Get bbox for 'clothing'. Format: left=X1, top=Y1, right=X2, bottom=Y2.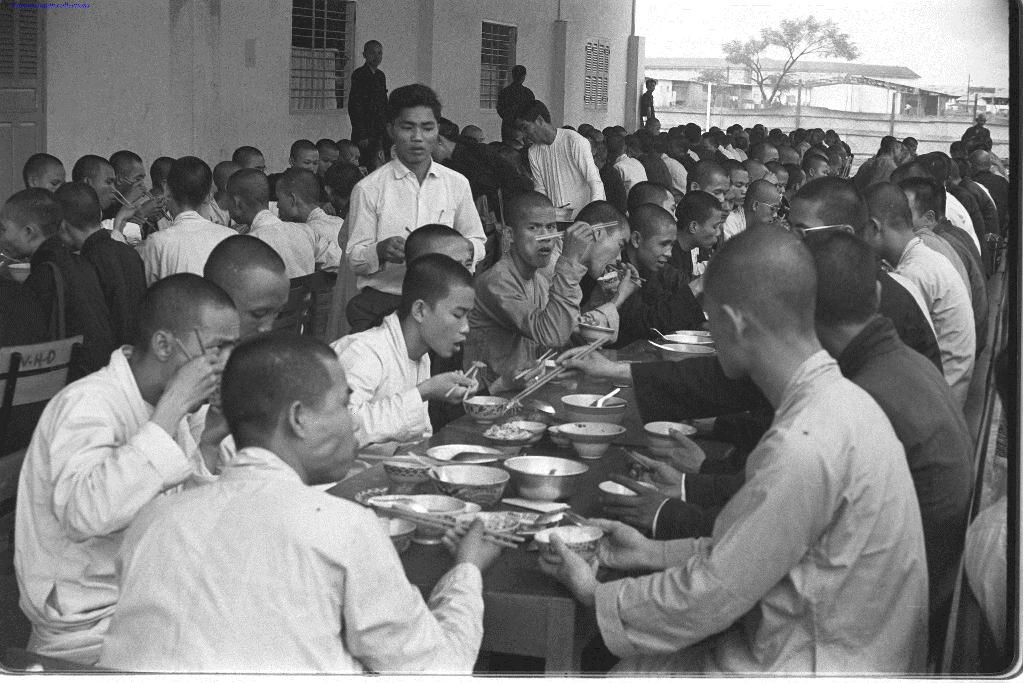
left=89, top=443, right=488, bottom=682.
